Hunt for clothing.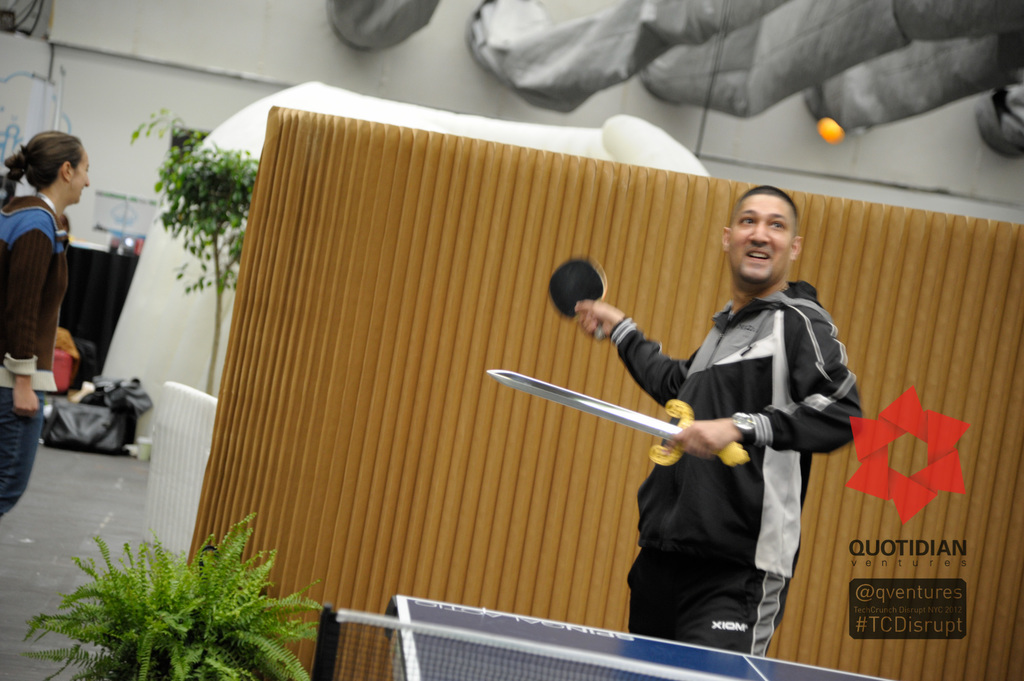
Hunted down at <box>0,386,42,518</box>.
